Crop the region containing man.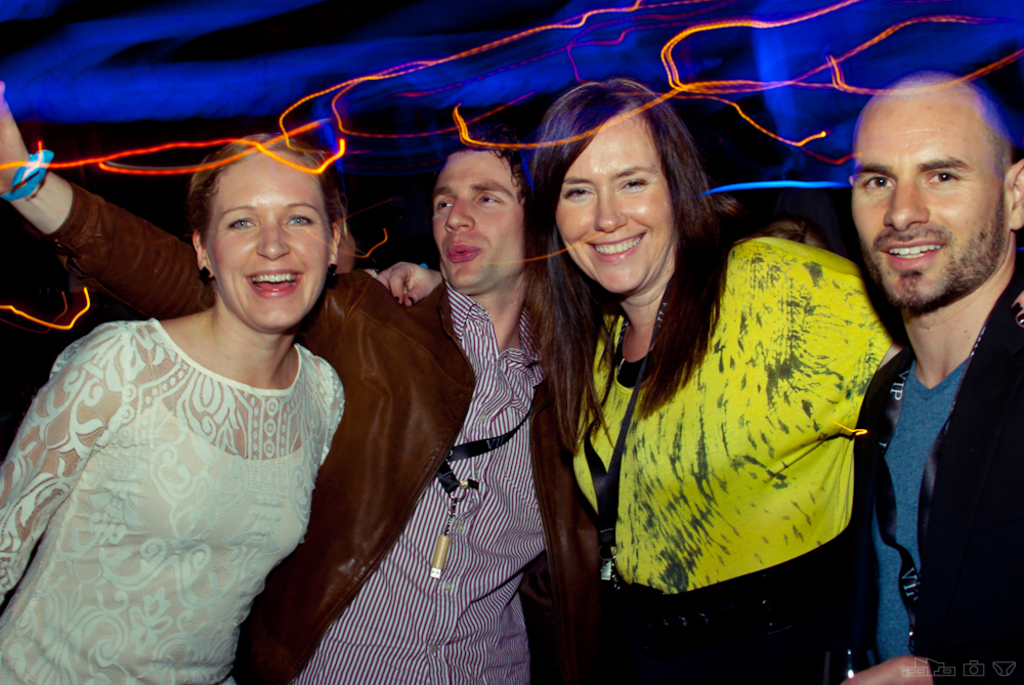
Crop region: 0:79:602:684.
